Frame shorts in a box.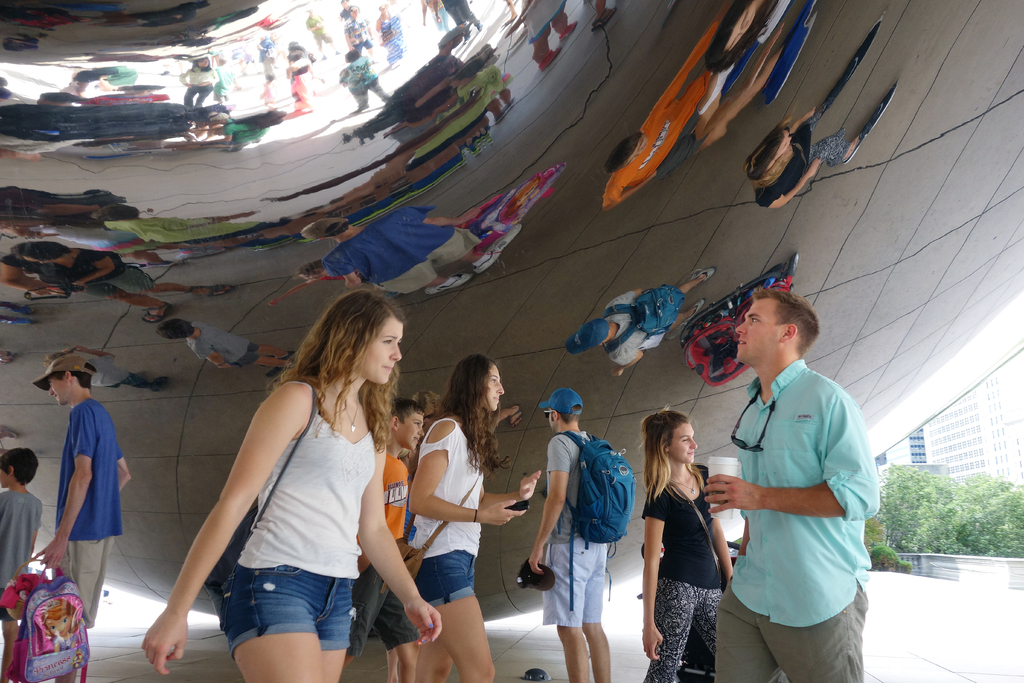
bbox=[412, 550, 479, 604].
